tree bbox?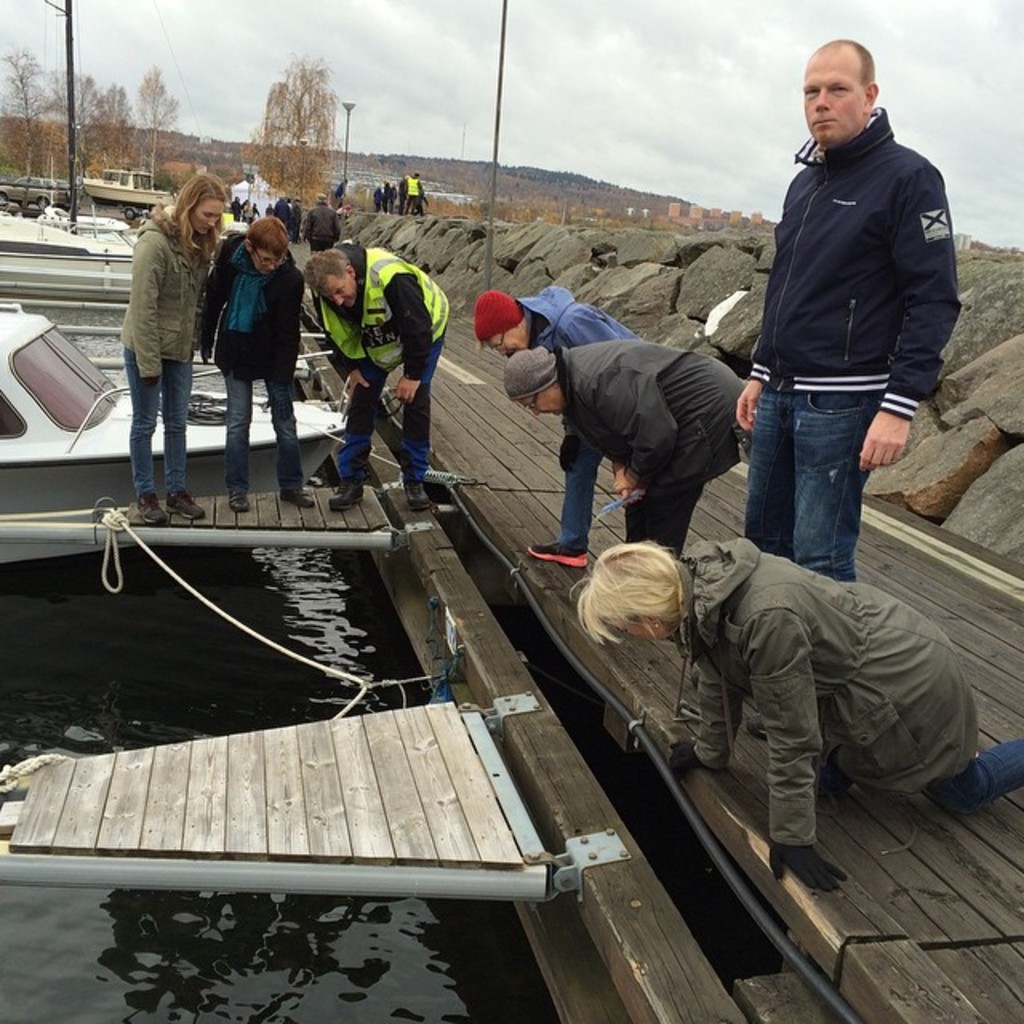
pyautogui.locateOnScreen(250, 61, 350, 203)
